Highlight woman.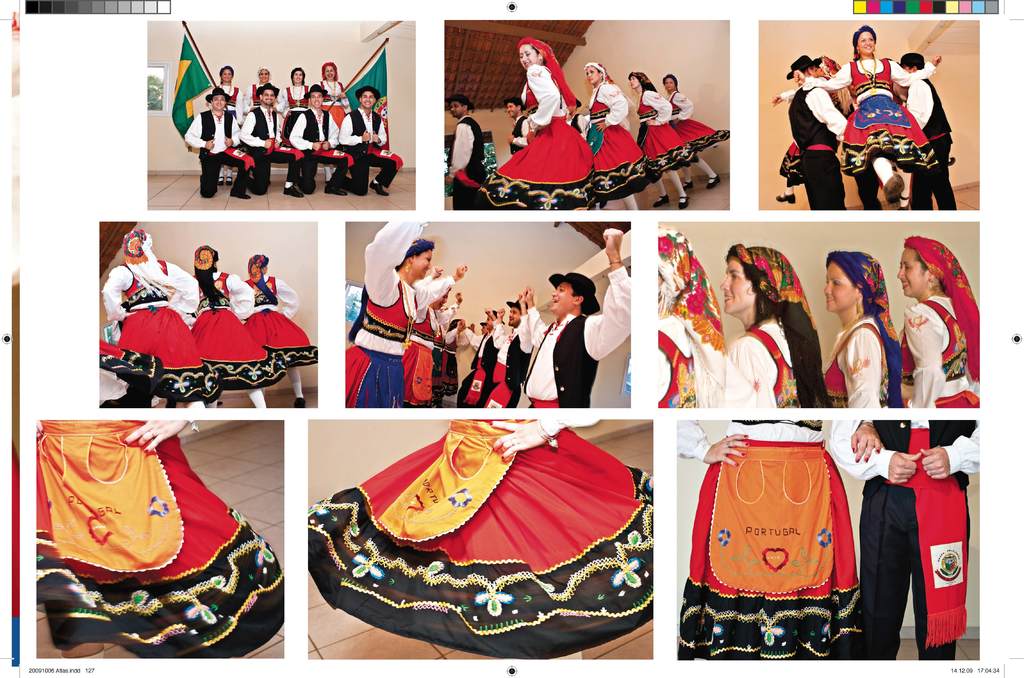
Highlighted region: BBox(636, 69, 697, 212).
